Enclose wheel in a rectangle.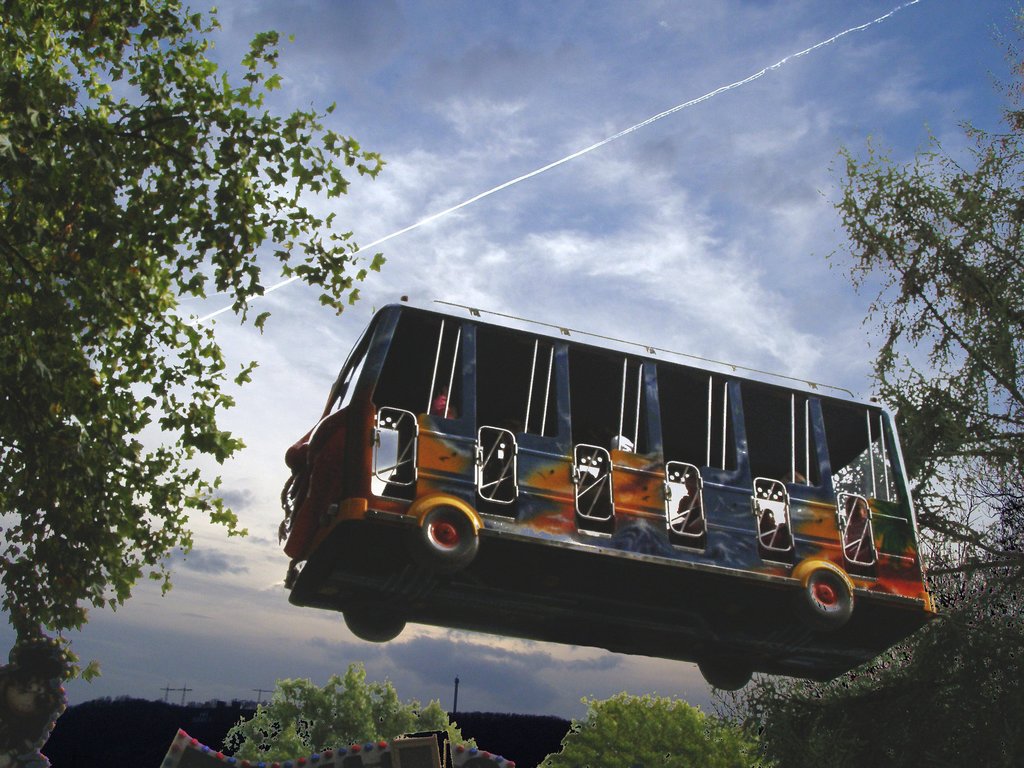
left=415, top=500, right=485, bottom=574.
